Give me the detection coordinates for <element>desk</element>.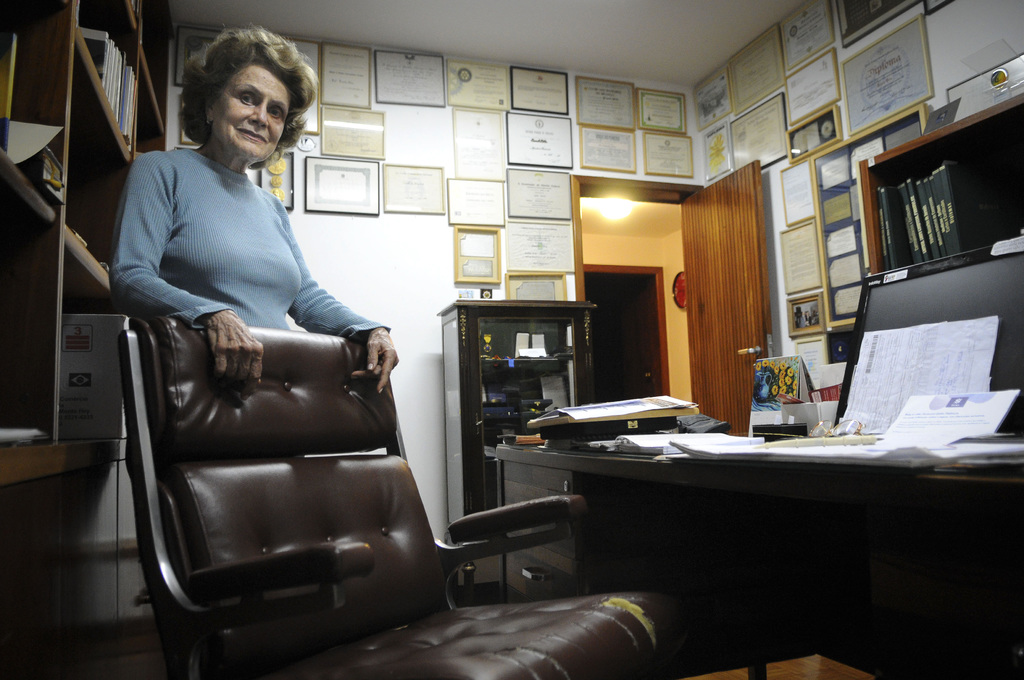
rect(488, 453, 1021, 676).
